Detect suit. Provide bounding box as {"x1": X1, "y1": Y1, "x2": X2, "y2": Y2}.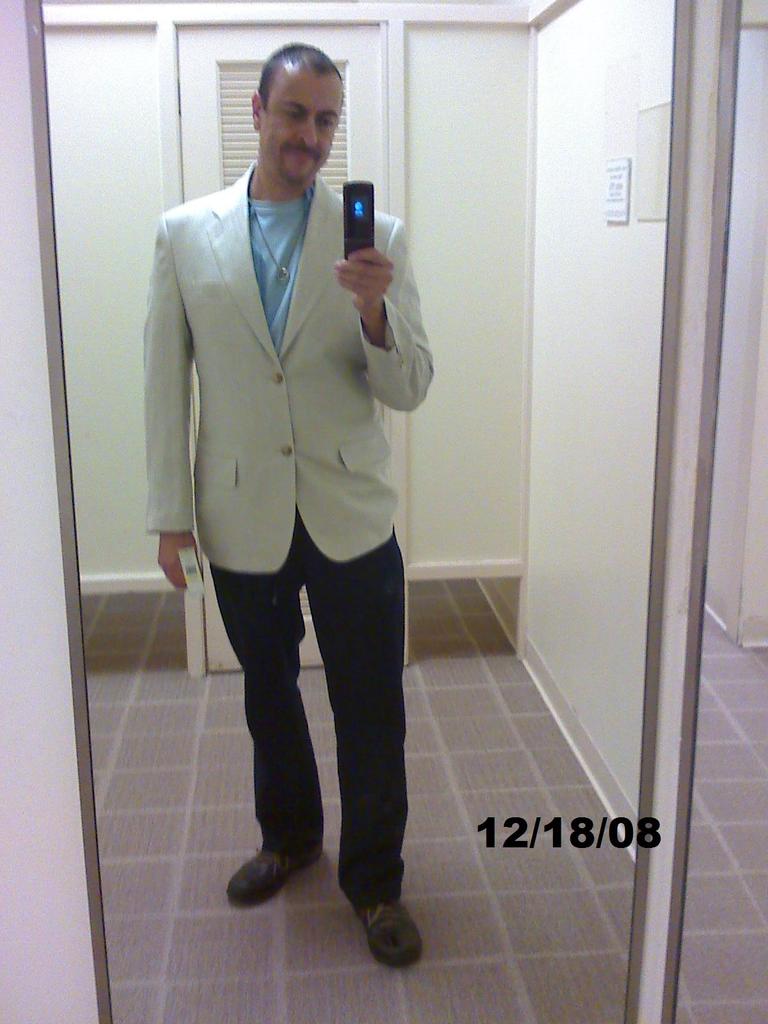
{"x1": 145, "y1": 158, "x2": 438, "y2": 574}.
